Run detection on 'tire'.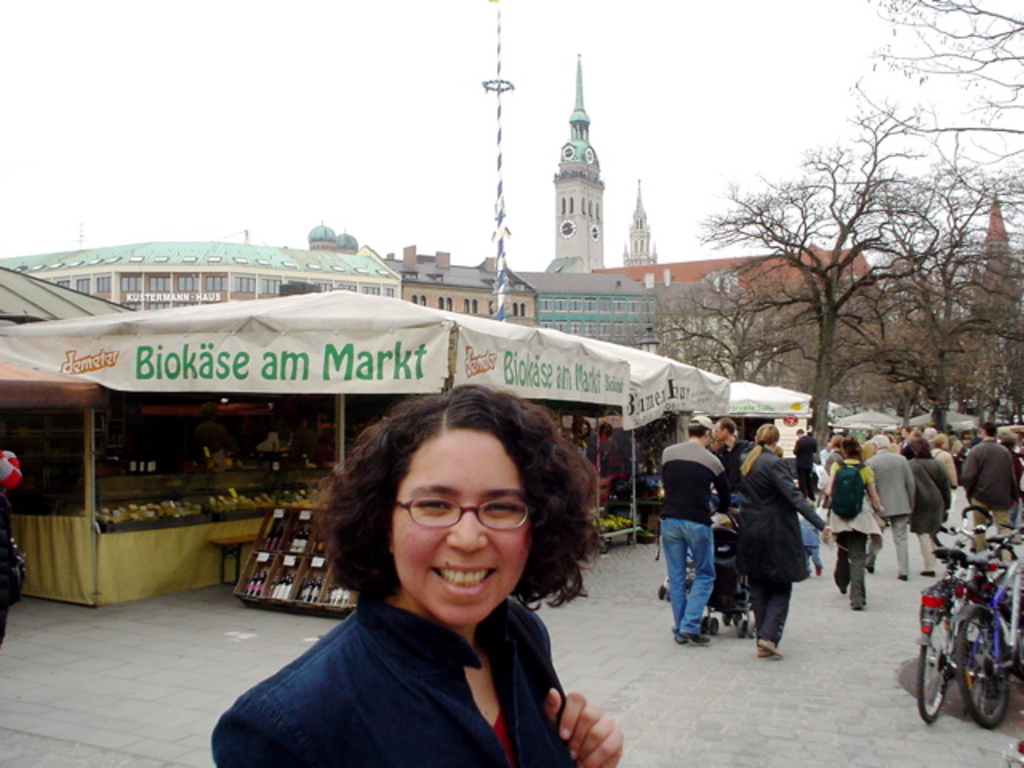
Result: 955 616 1013 733.
